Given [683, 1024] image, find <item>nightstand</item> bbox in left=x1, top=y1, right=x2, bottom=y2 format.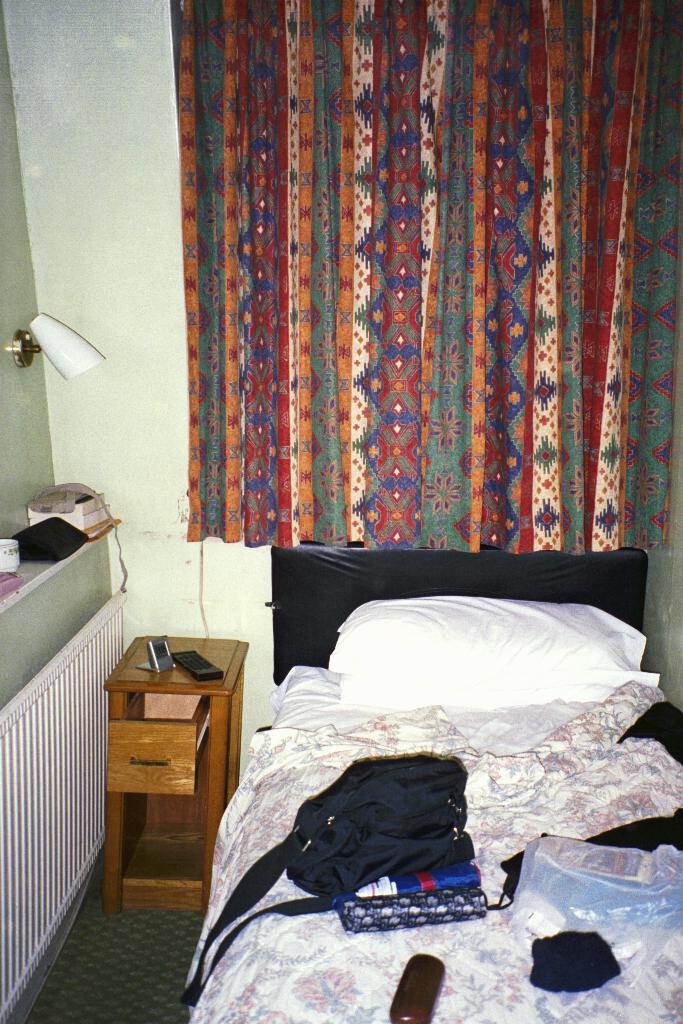
left=102, top=639, right=243, bottom=892.
